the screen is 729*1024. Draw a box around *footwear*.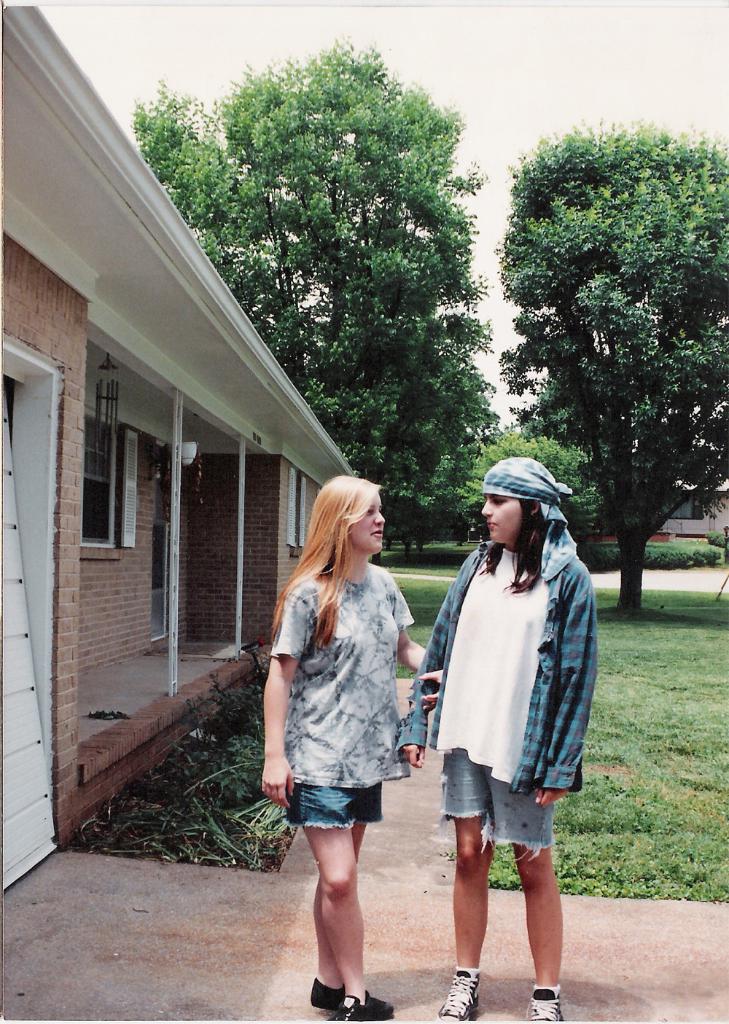
[x1=324, y1=990, x2=373, y2=1023].
